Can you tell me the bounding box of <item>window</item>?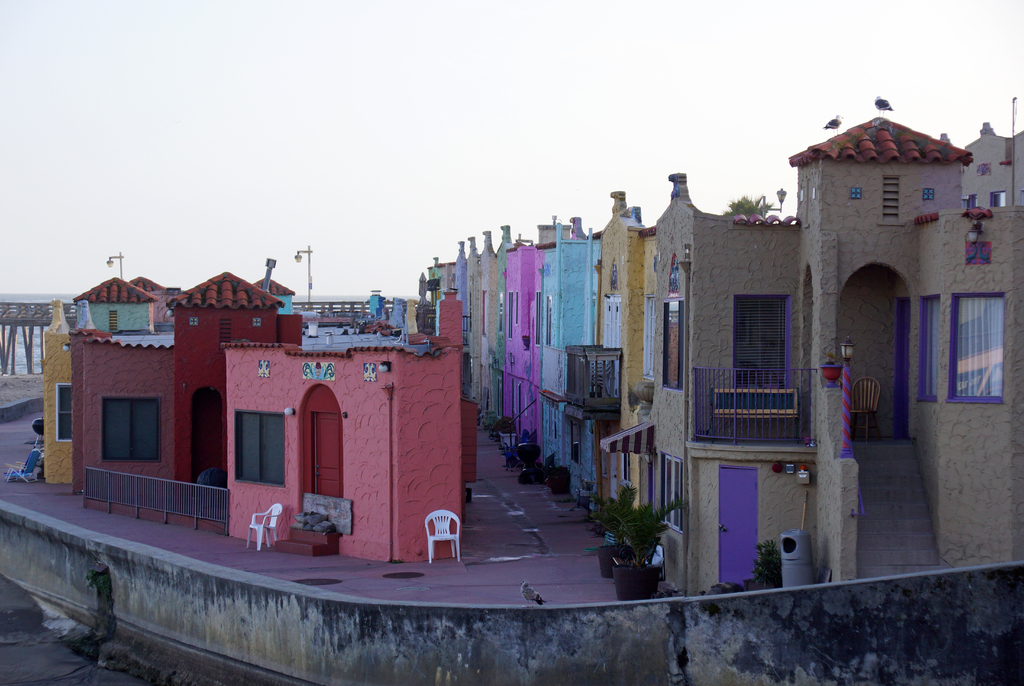
[186, 389, 223, 486].
